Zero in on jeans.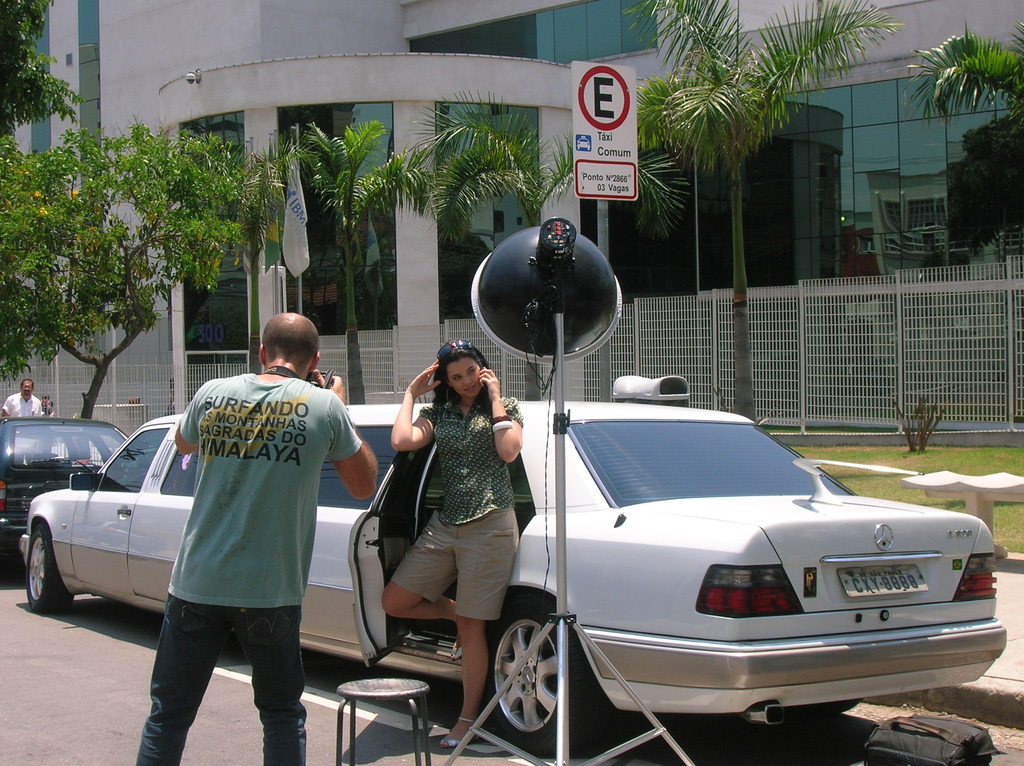
Zeroed in: bbox(121, 592, 305, 765).
